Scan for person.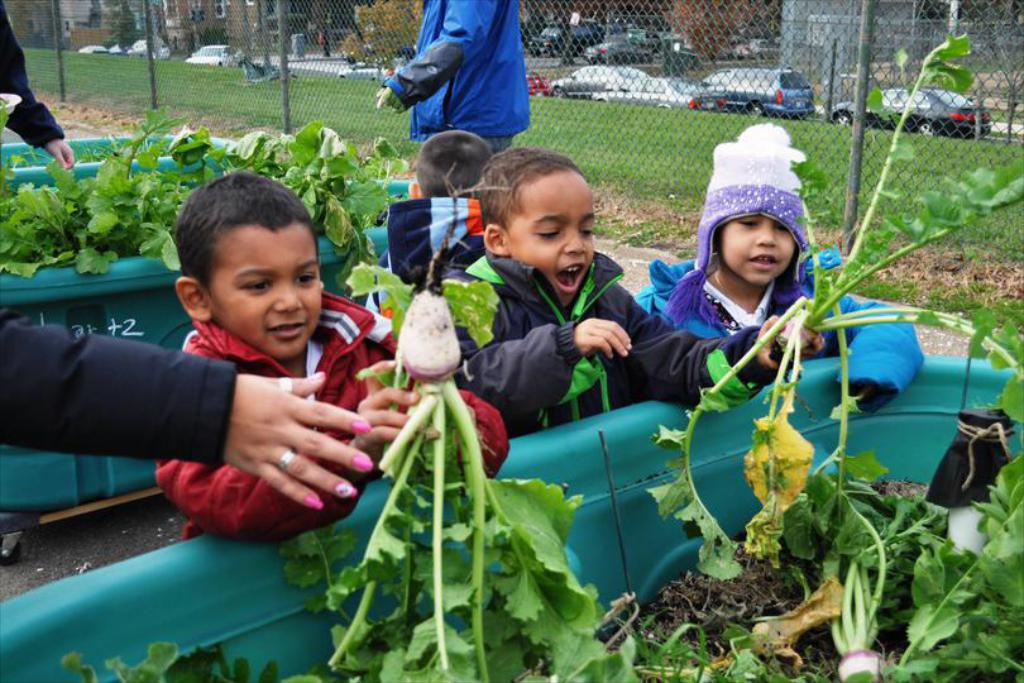
Scan result: Rect(394, 126, 502, 281).
